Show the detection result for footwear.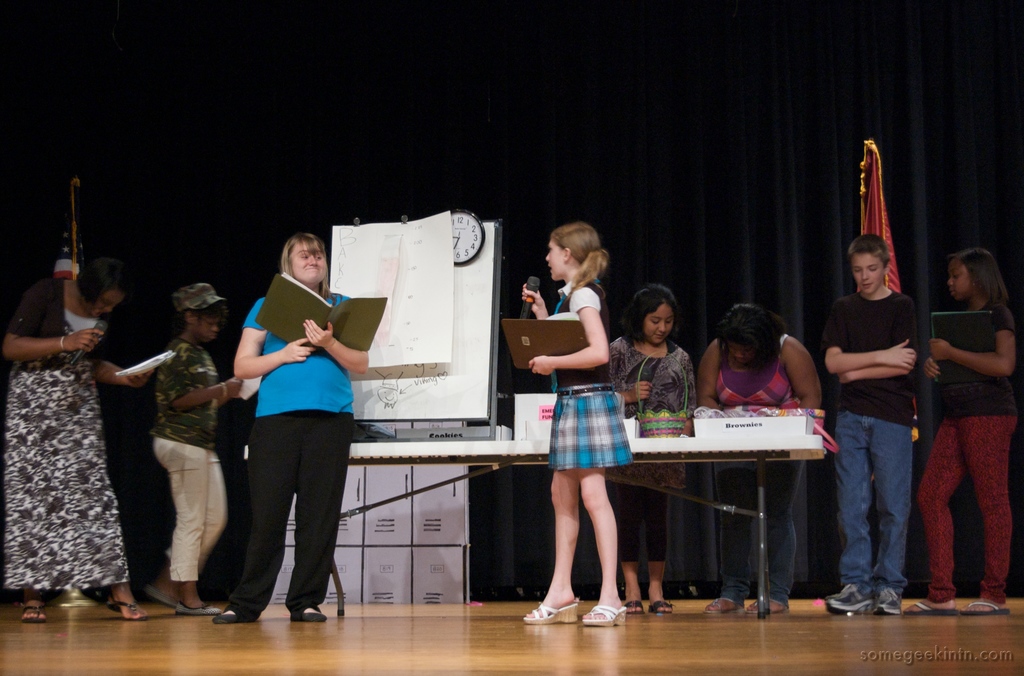
[x1=144, y1=584, x2=174, y2=606].
